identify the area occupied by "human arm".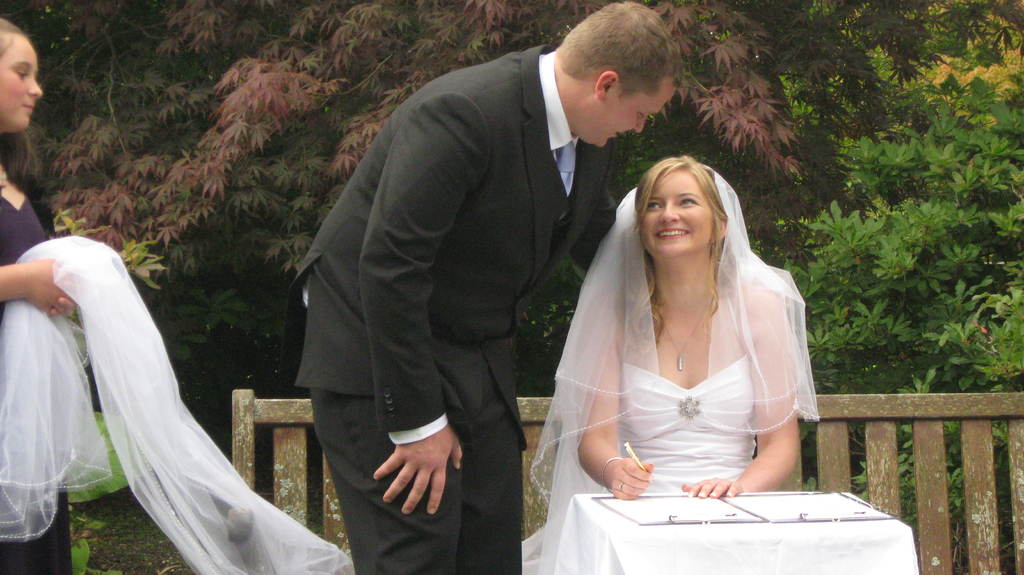
Area: BBox(4, 250, 77, 323).
